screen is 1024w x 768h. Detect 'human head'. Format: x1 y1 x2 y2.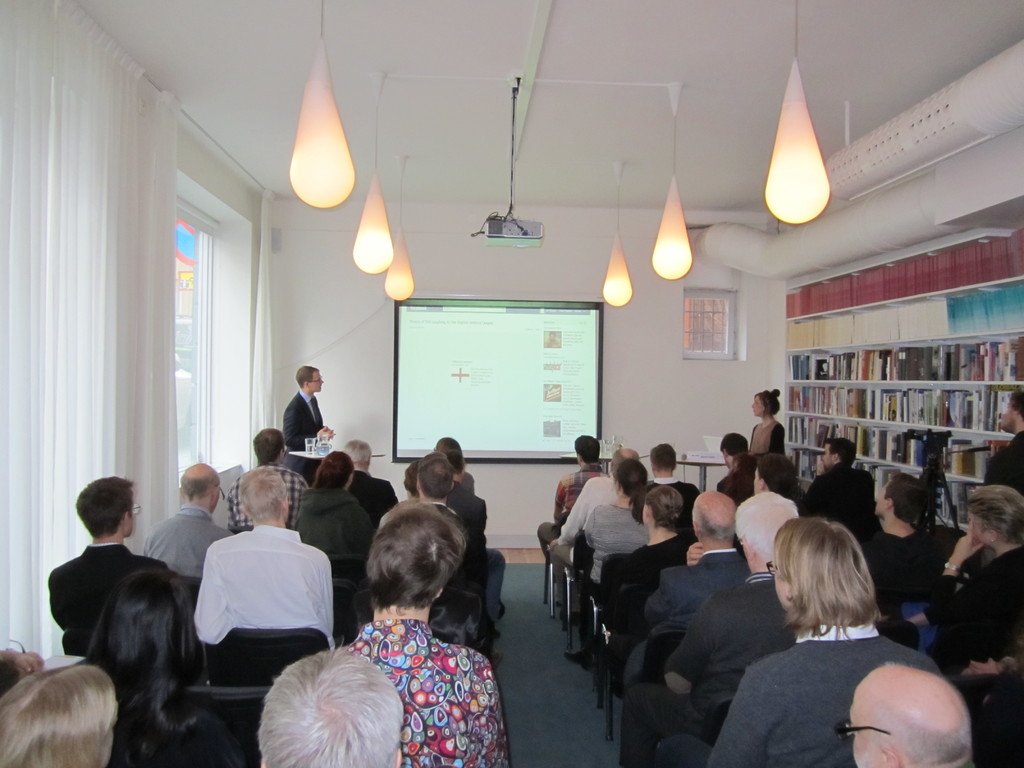
641 488 682 526.
